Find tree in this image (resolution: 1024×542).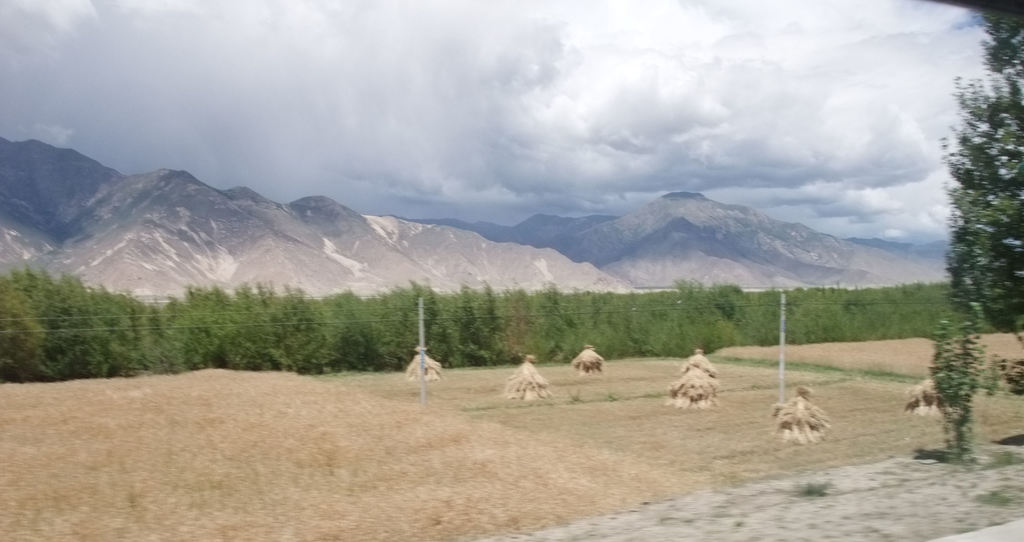
box=[927, 28, 1016, 457].
